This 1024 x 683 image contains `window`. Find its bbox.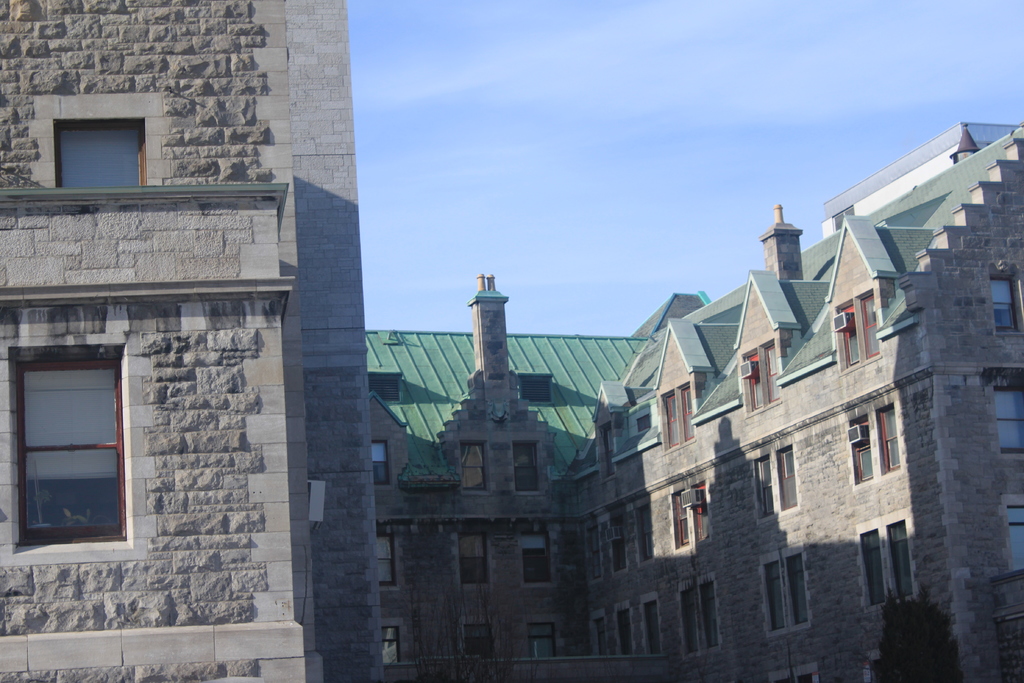
<bbox>868, 408, 902, 473</bbox>.
